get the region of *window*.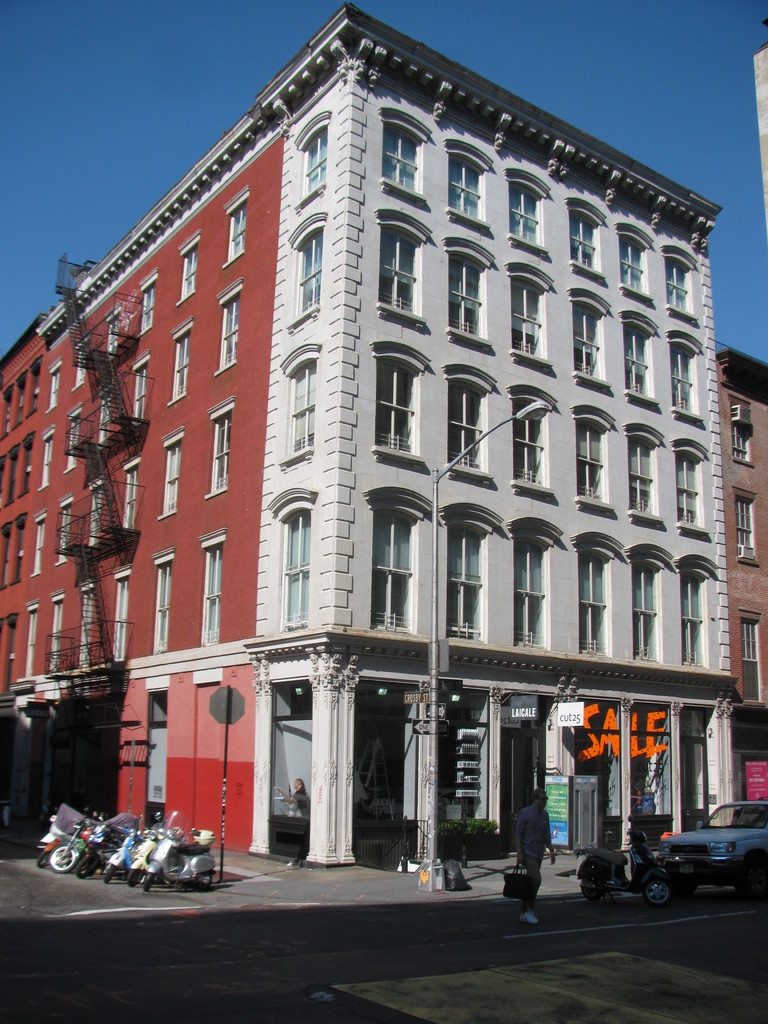
151:545:173:657.
